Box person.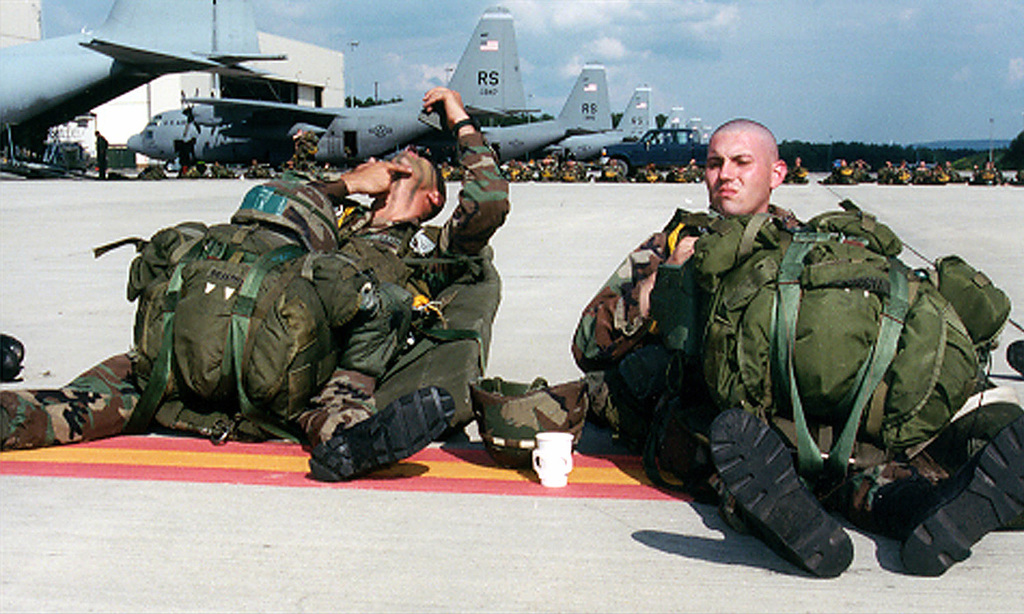
{"left": 0, "top": 332, "right": 25, "bottom": 384}.
